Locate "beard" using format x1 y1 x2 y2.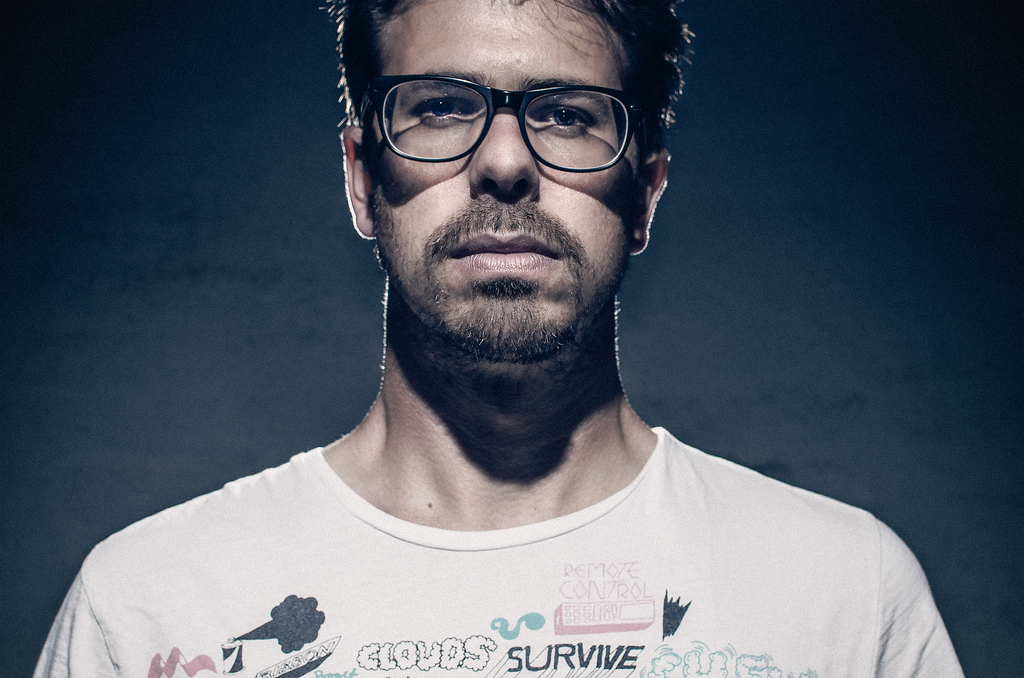
429 274 588 371.
